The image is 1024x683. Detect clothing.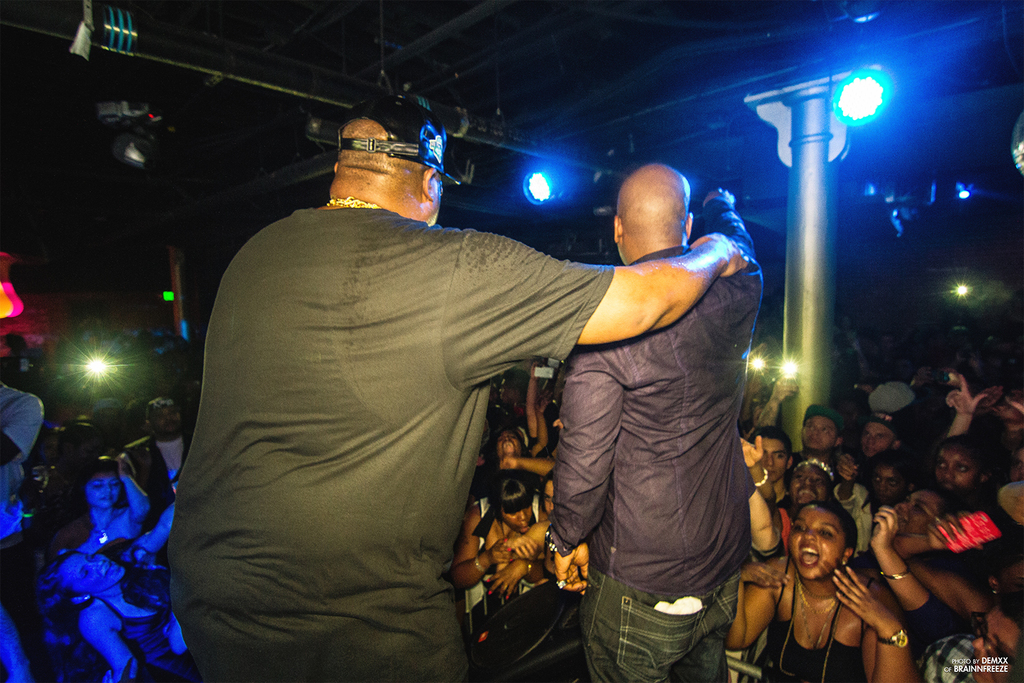
Detection: 547:196:754:682.
